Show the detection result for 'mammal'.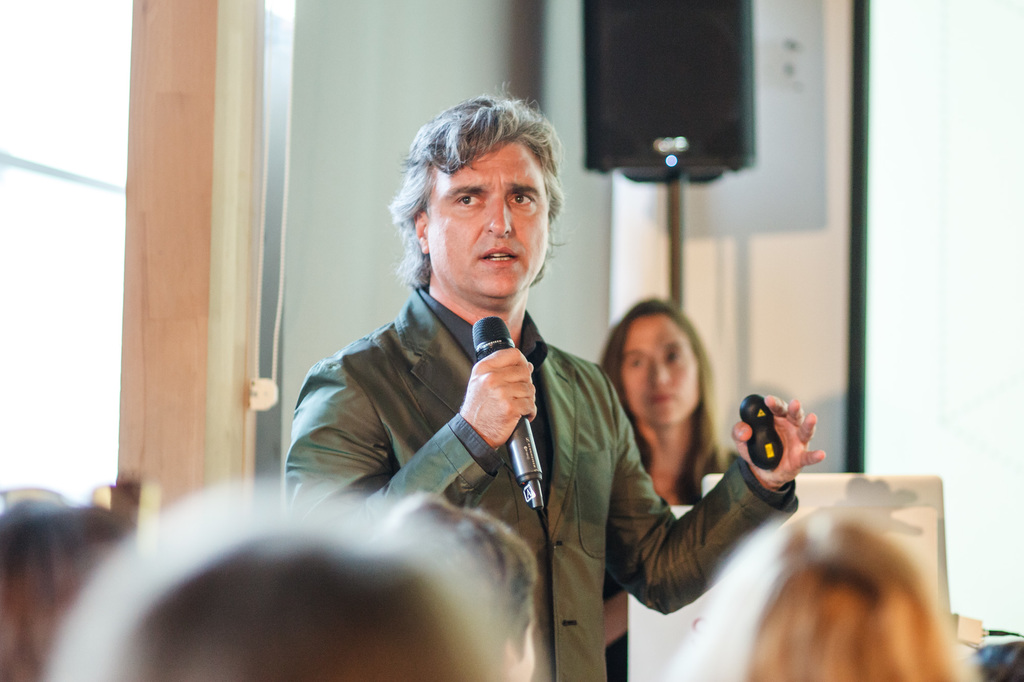
682, 511, 1007, 681.
